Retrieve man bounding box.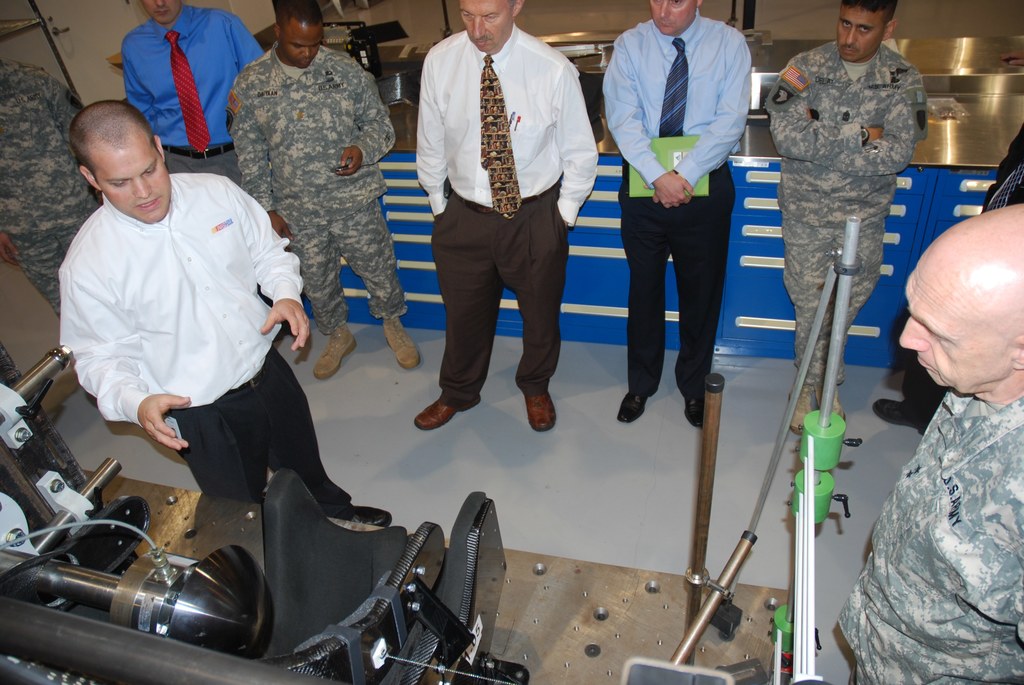
Bounding box: select_region(400, 0, 595, 458).
